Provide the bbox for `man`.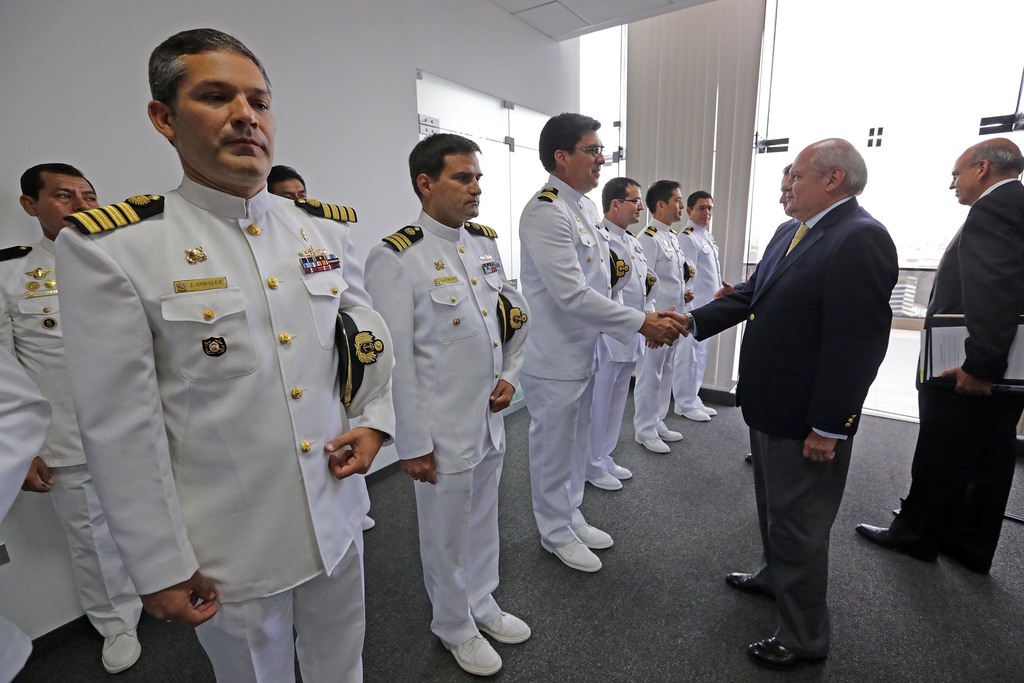
select_region(264, 163, 381, 530).
